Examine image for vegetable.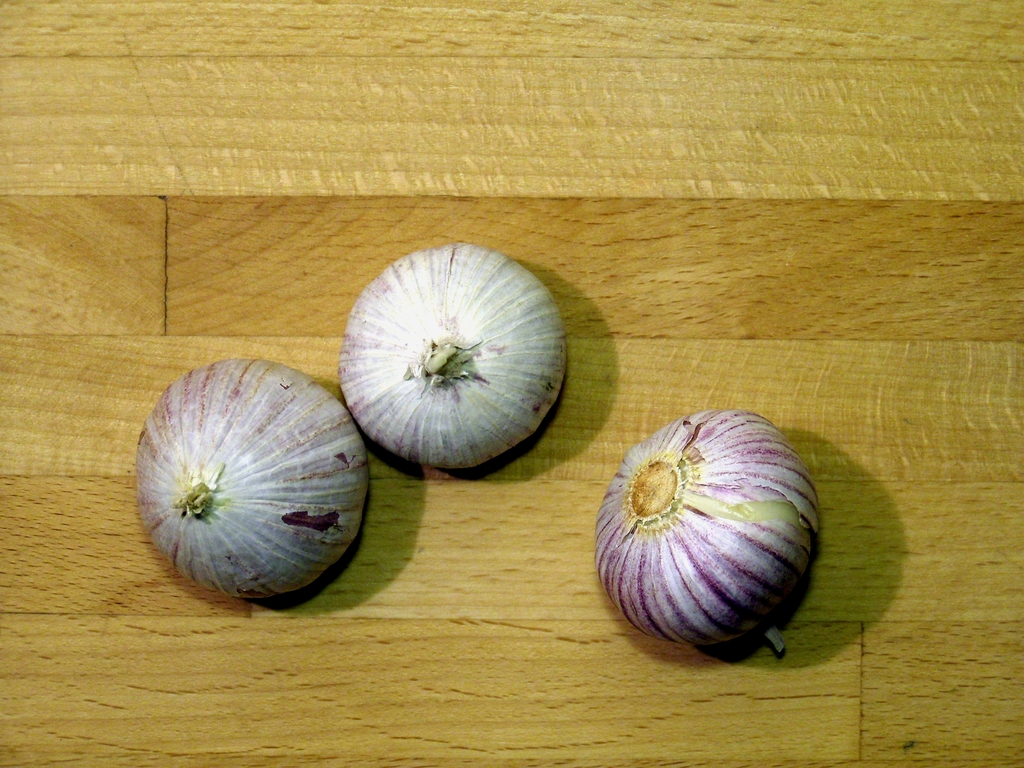
Examination result: BBox(334, 242, 567, 475).
